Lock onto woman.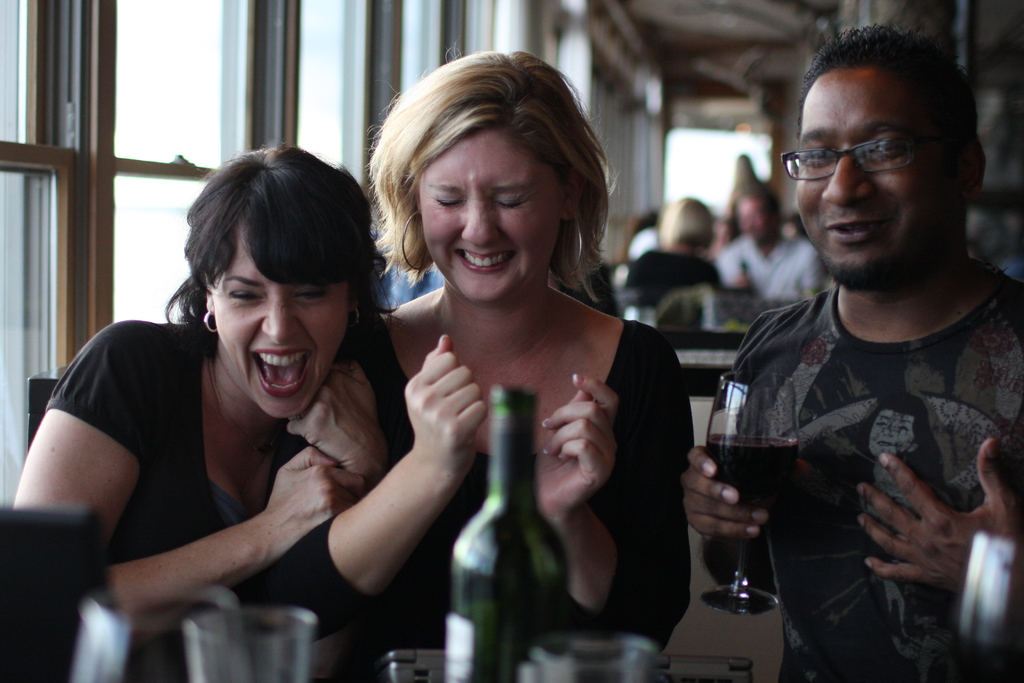
Locked: 324, 45, 687, 682.
